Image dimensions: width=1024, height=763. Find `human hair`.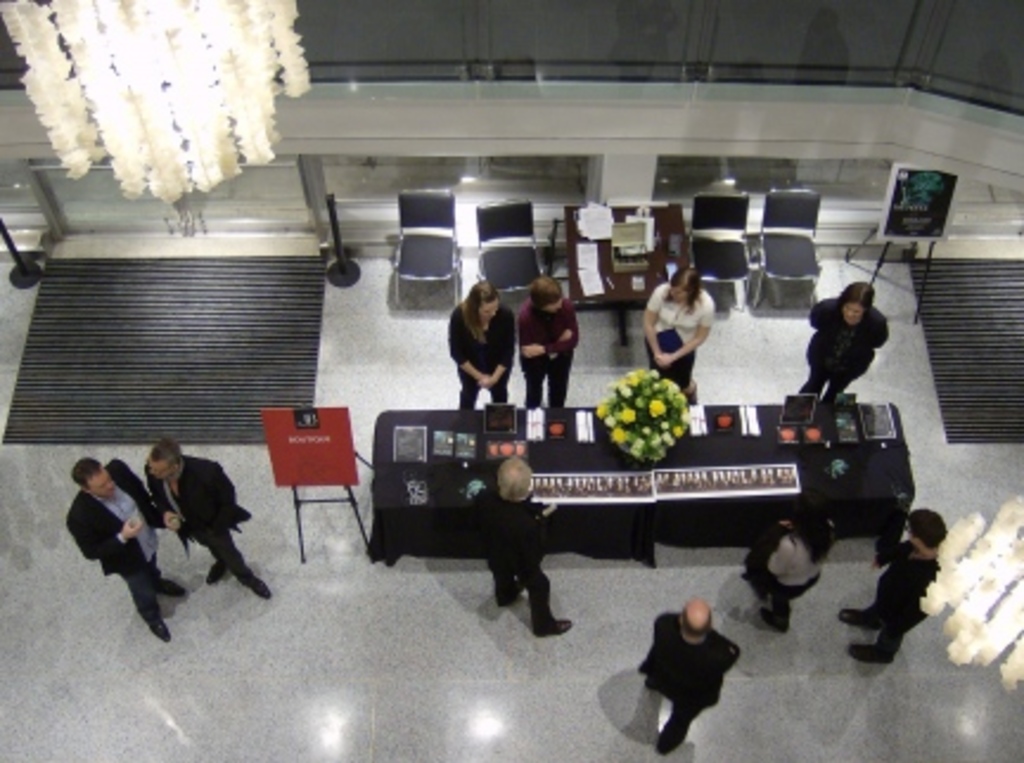
detection(460, 277, 507, 348).
